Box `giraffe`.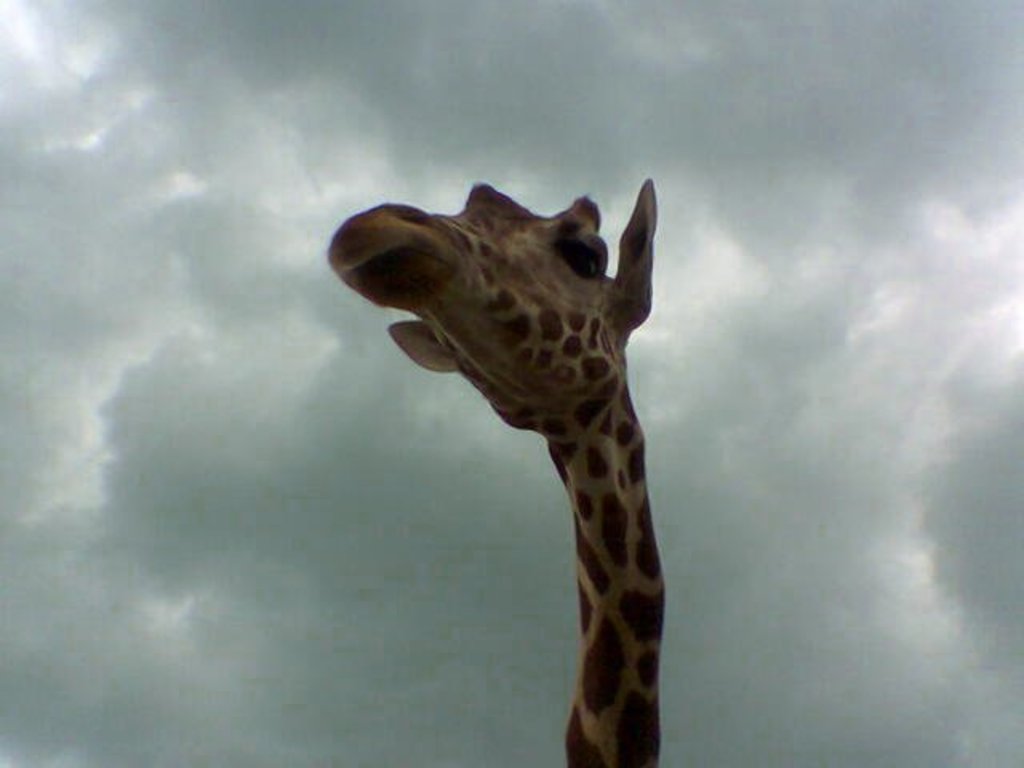
[336, 150, 691, 750].
